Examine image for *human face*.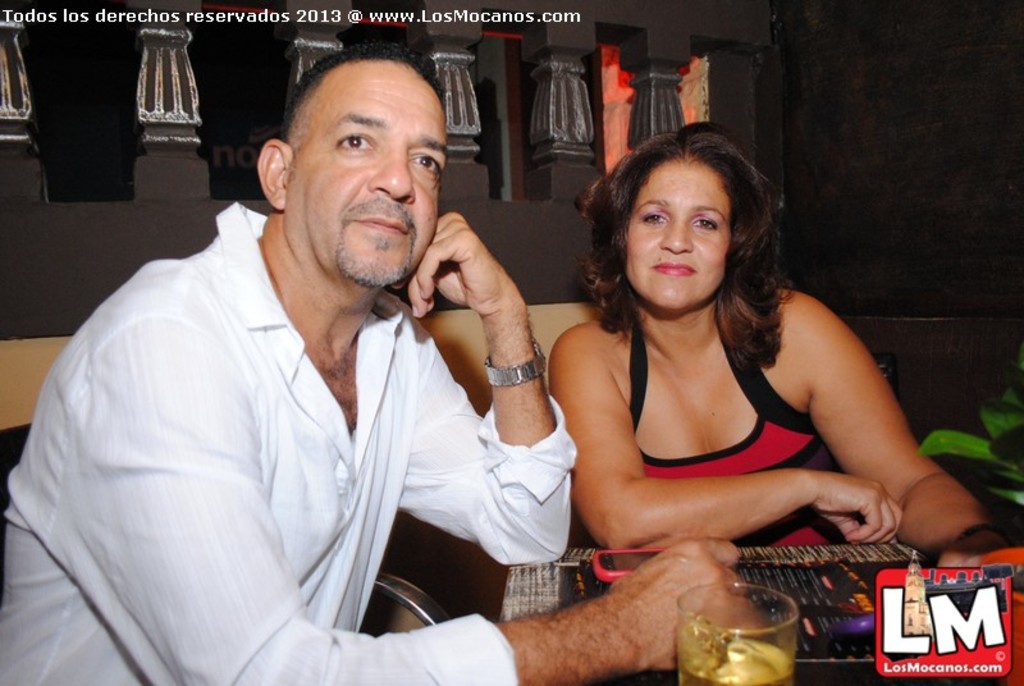
Examination result: (632,165,730,310).
